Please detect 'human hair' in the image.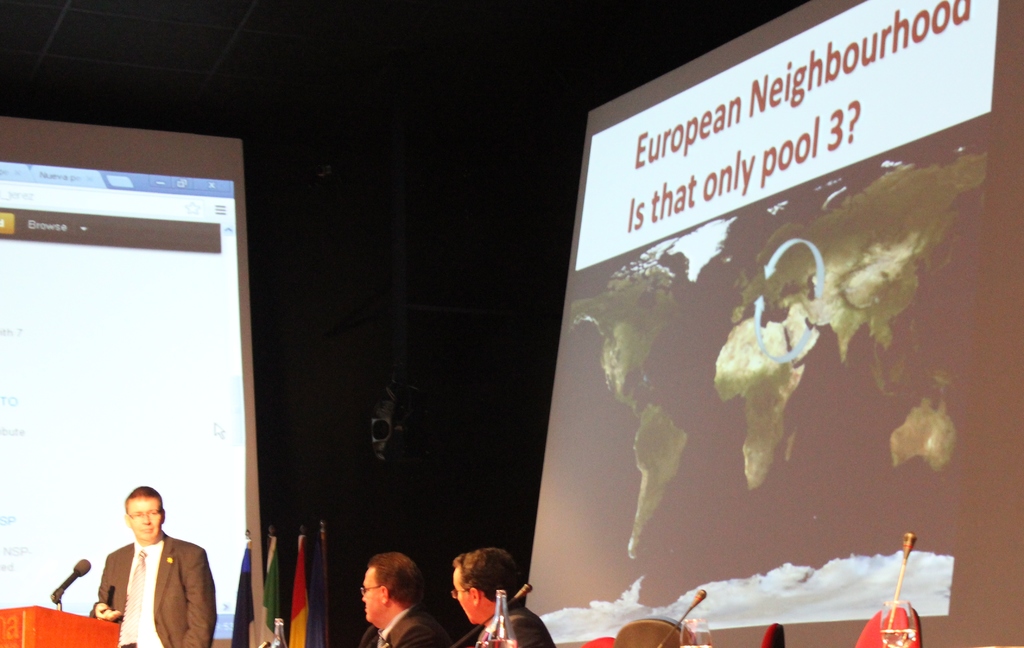
(x1=125, y1=486, x2=163, y2=512).
